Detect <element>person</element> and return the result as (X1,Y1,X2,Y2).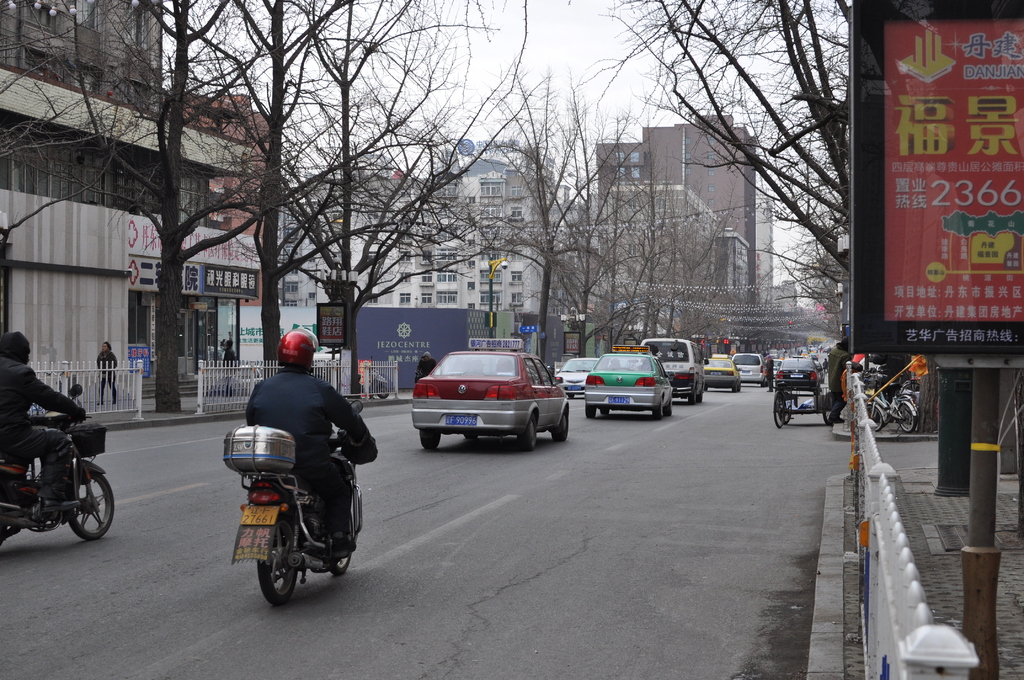
(824,340,851,425).
